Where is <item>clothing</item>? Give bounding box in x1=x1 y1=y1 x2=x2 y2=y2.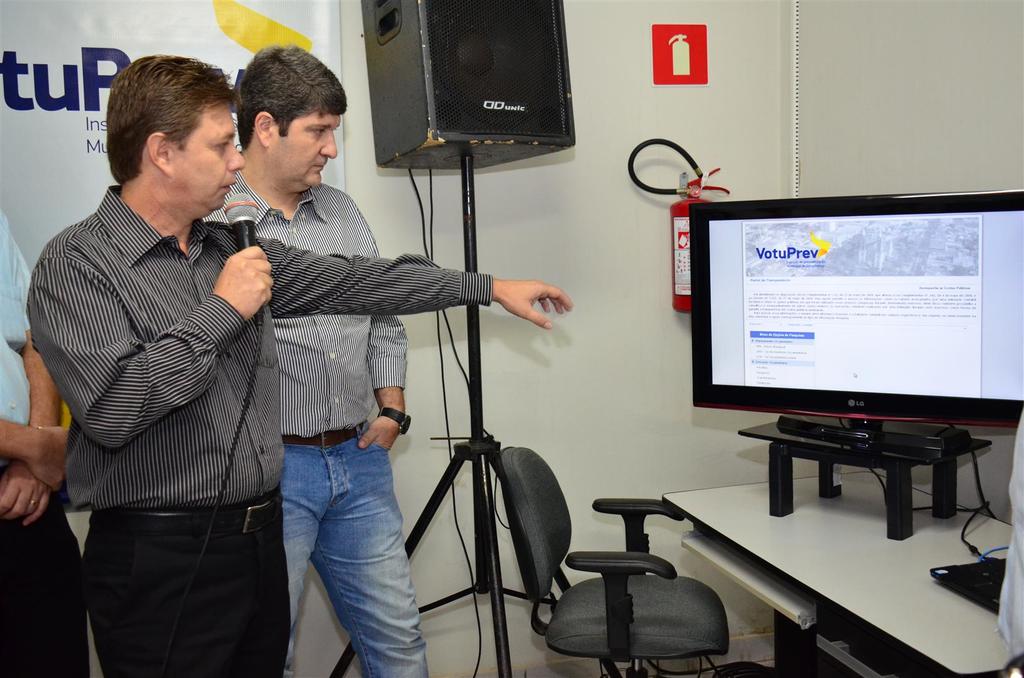
x1=27 y1=188 x2=496 y2=677.
